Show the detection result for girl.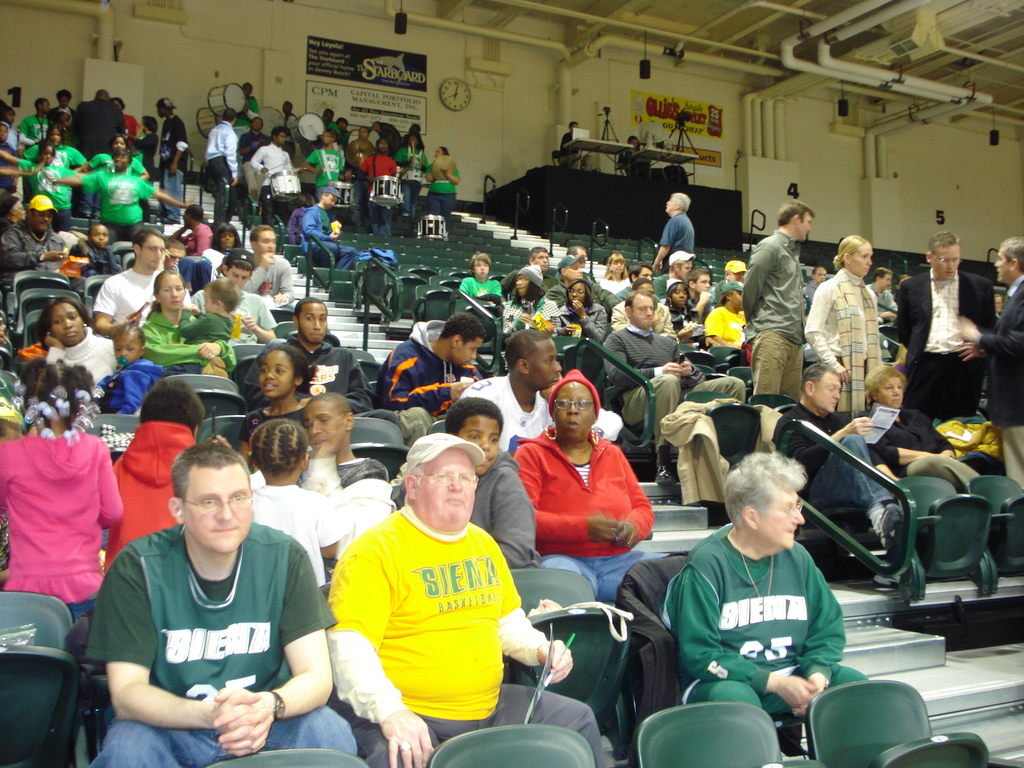
Rect(95, 322, 164, 415).
